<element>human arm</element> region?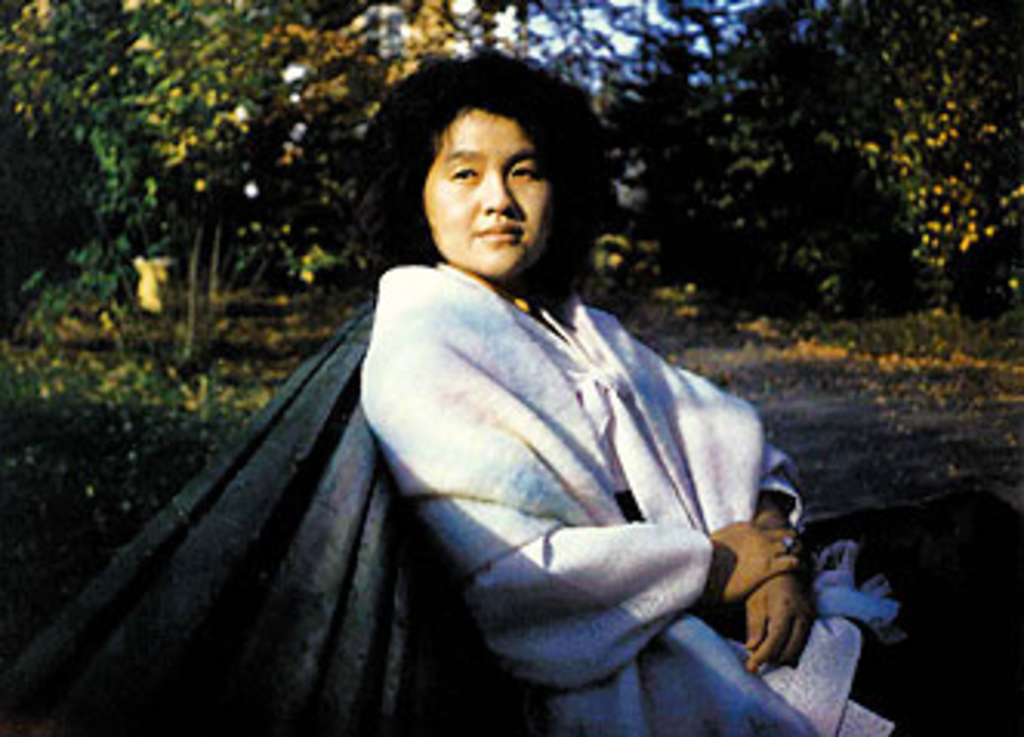
[361, 333, 805, 607]
